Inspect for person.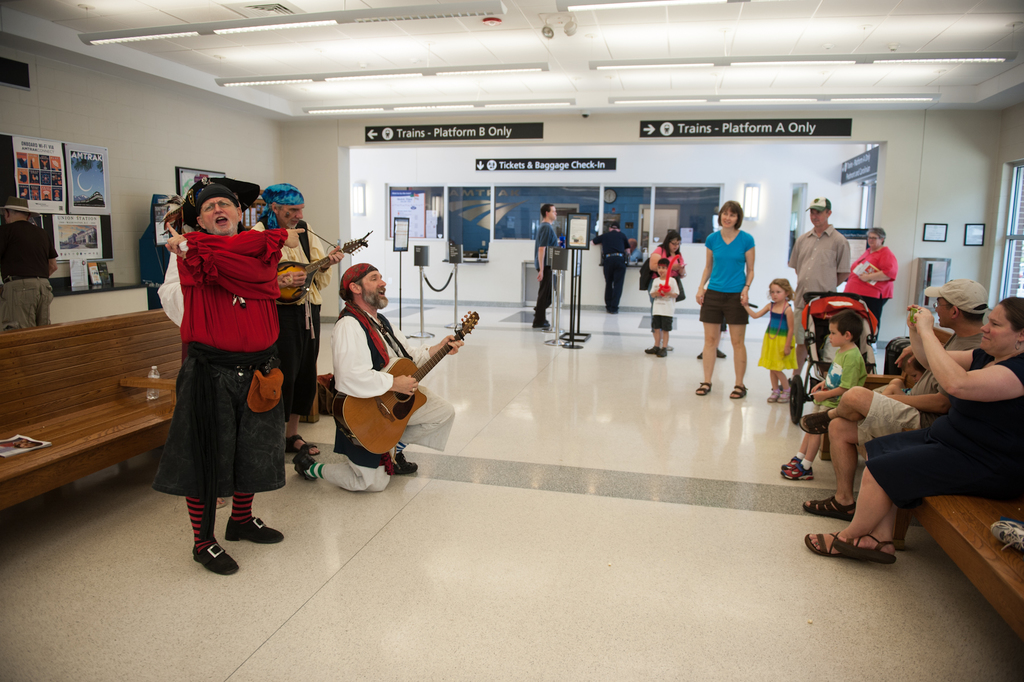
Inspection: rect(803, 279, 994, 524).
